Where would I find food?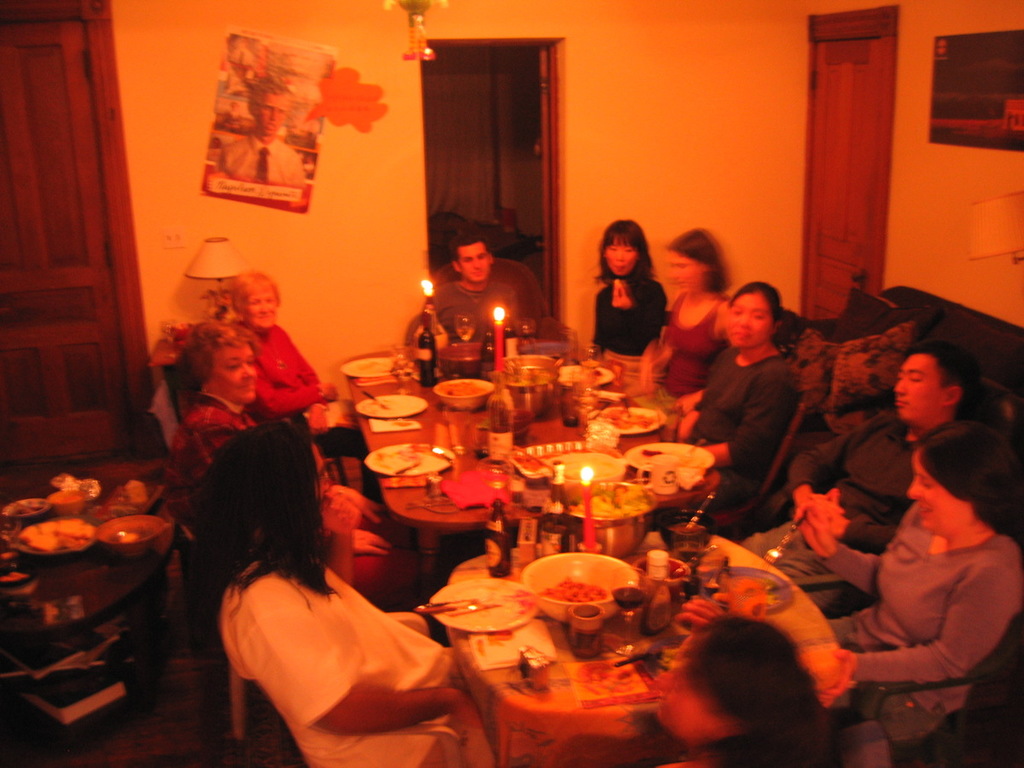
At [545, 578, 600, 593].
